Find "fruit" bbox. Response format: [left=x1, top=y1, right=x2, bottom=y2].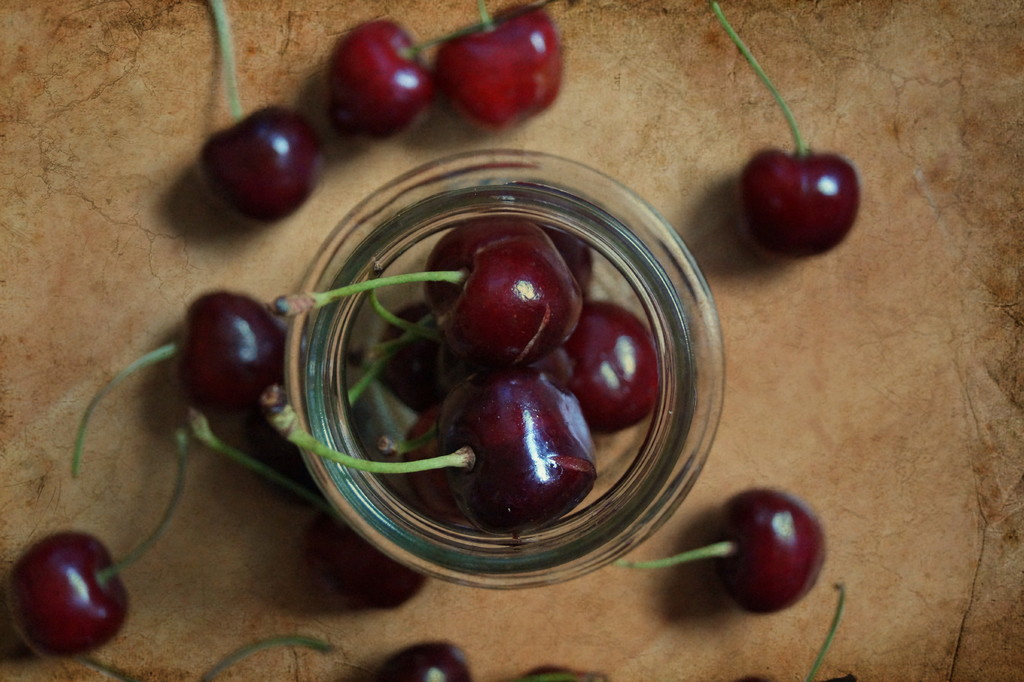
[left=326, top=20, right=435, bottom=138].
